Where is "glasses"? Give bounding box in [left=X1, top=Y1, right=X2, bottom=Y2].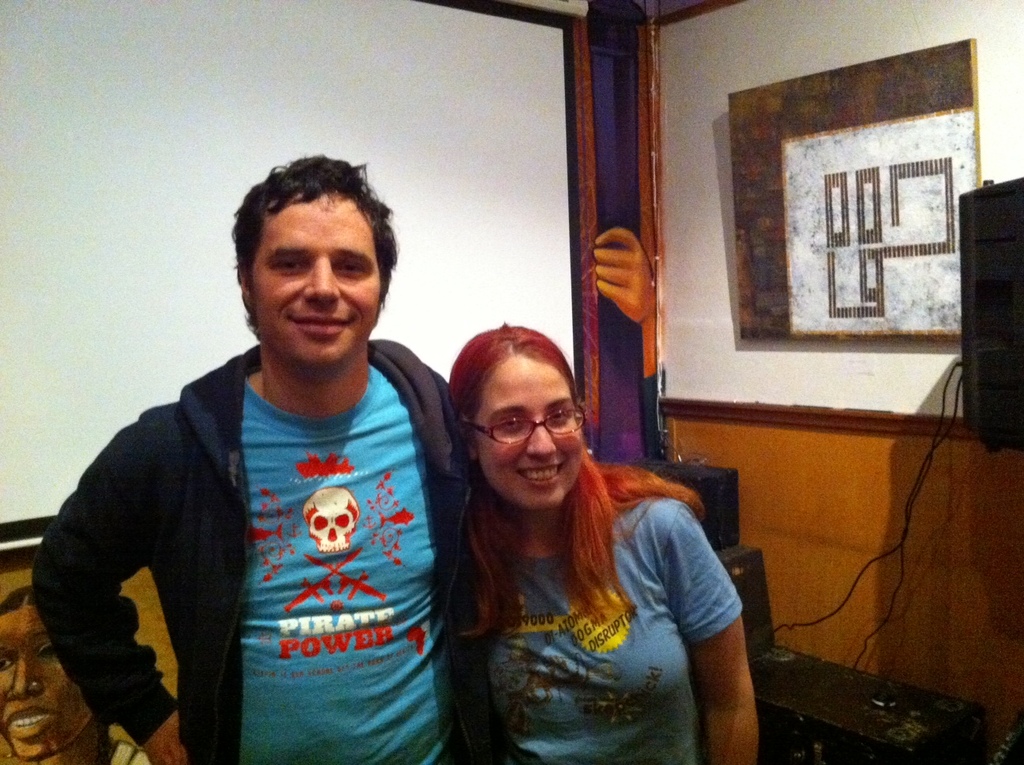
[left=476, top=408, right=609, bottom=463].
